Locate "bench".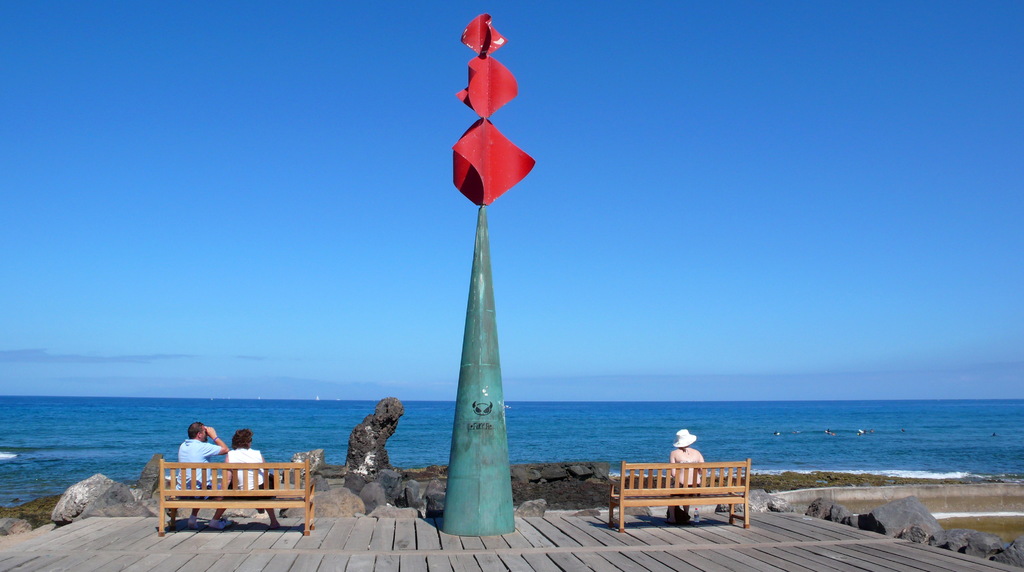
Bounding box: crop(145, 445, 322, 539).
